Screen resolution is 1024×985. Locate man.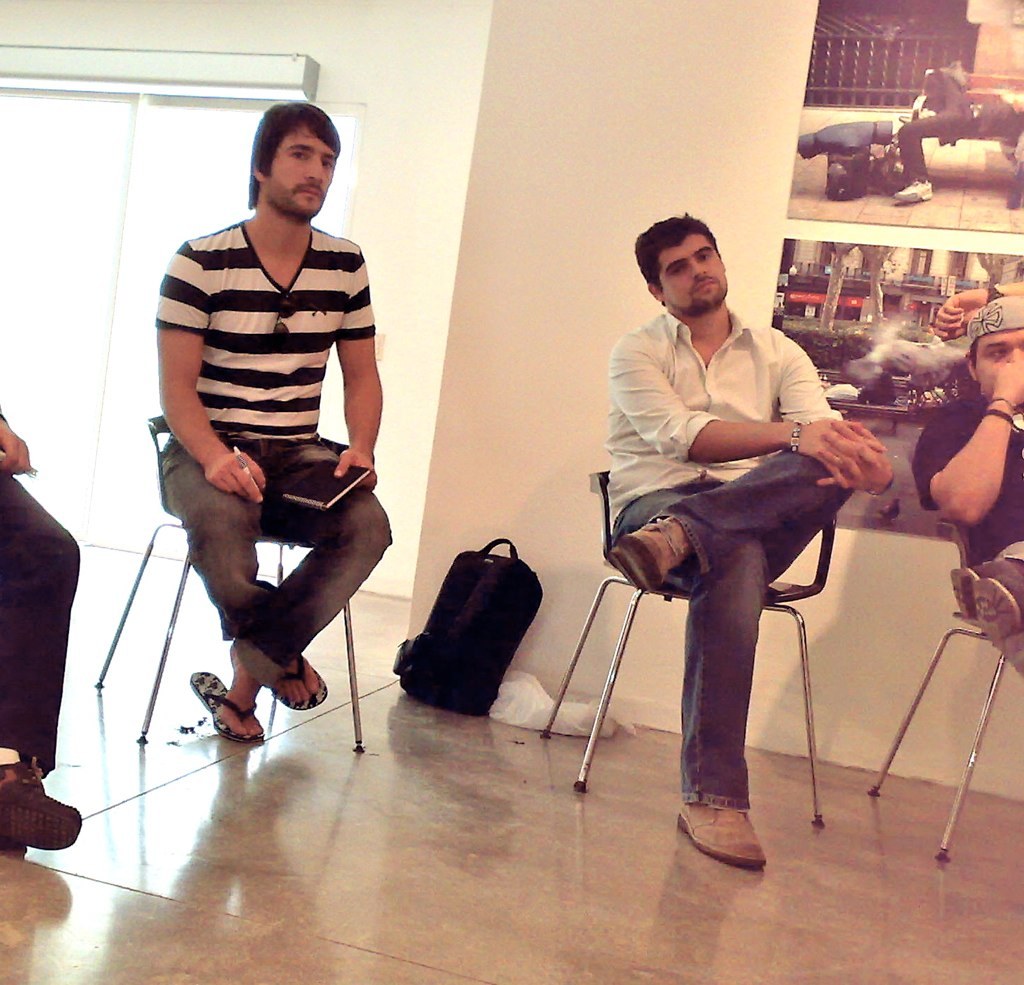
left=911, top=280, right=1023, bottom=675.
